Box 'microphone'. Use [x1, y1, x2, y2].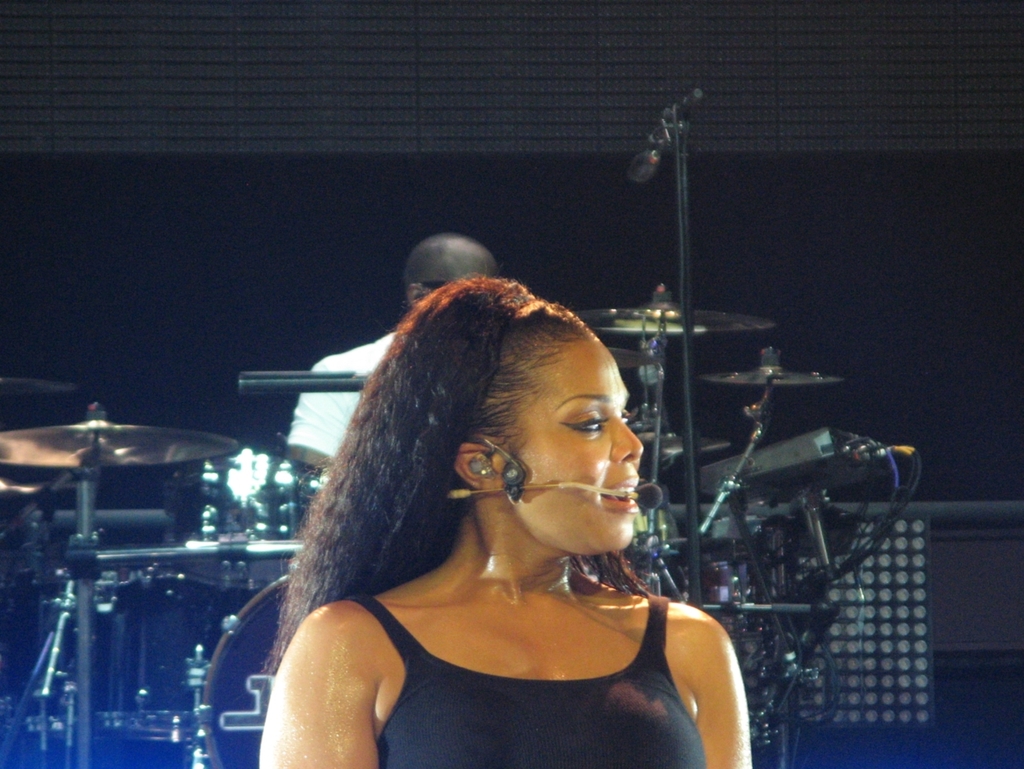
[605, 492, 639, 502].
